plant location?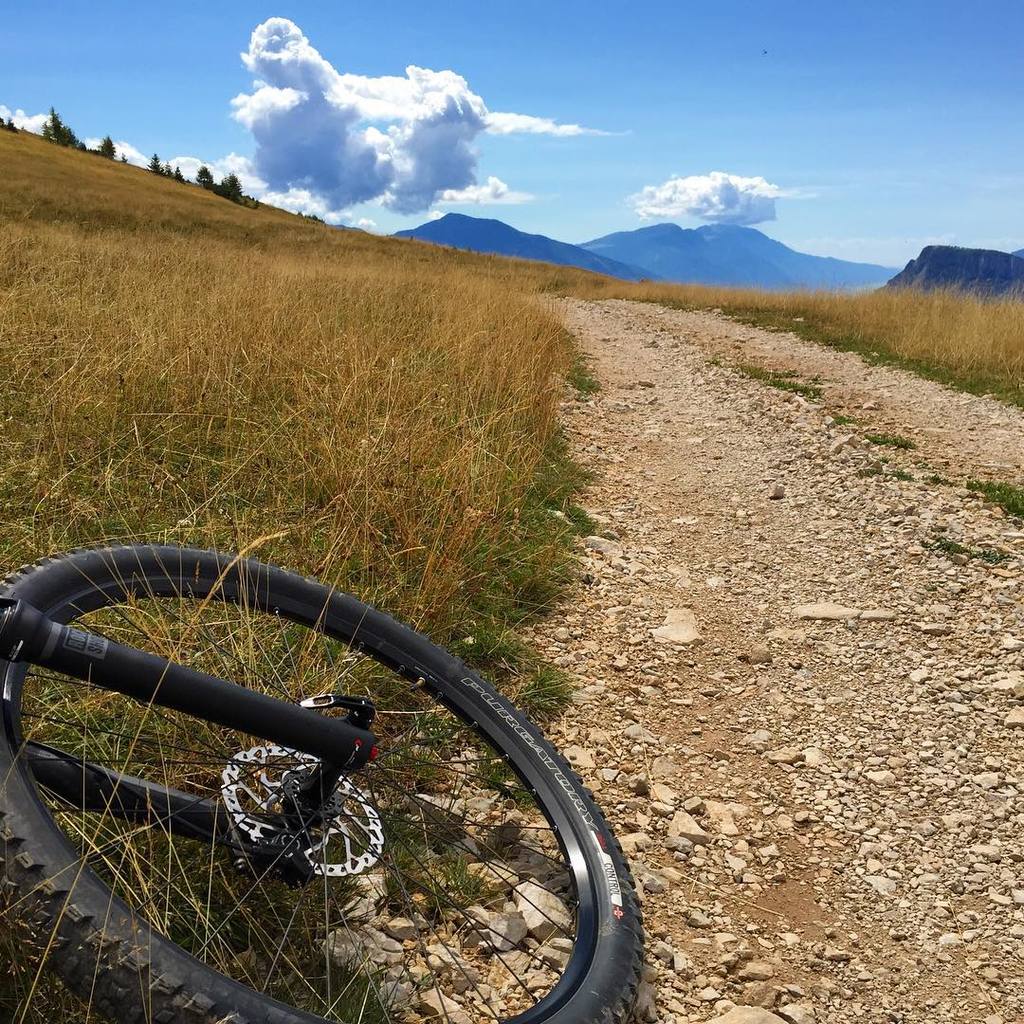
box=[907, 455, 925, 471]
